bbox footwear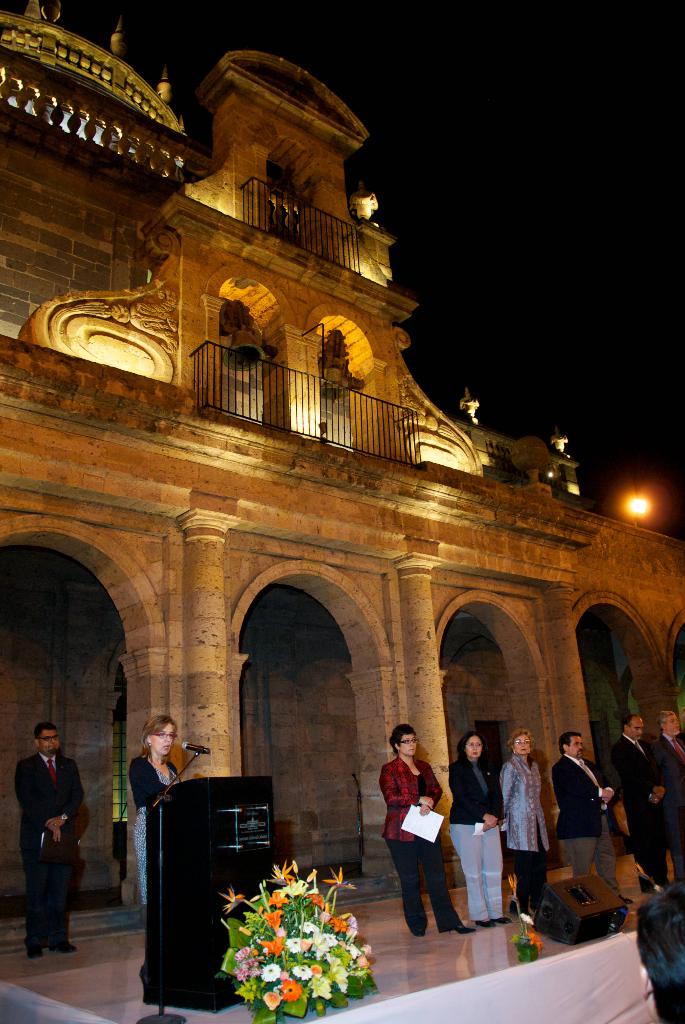
detection(440, 920, 479, 935)
